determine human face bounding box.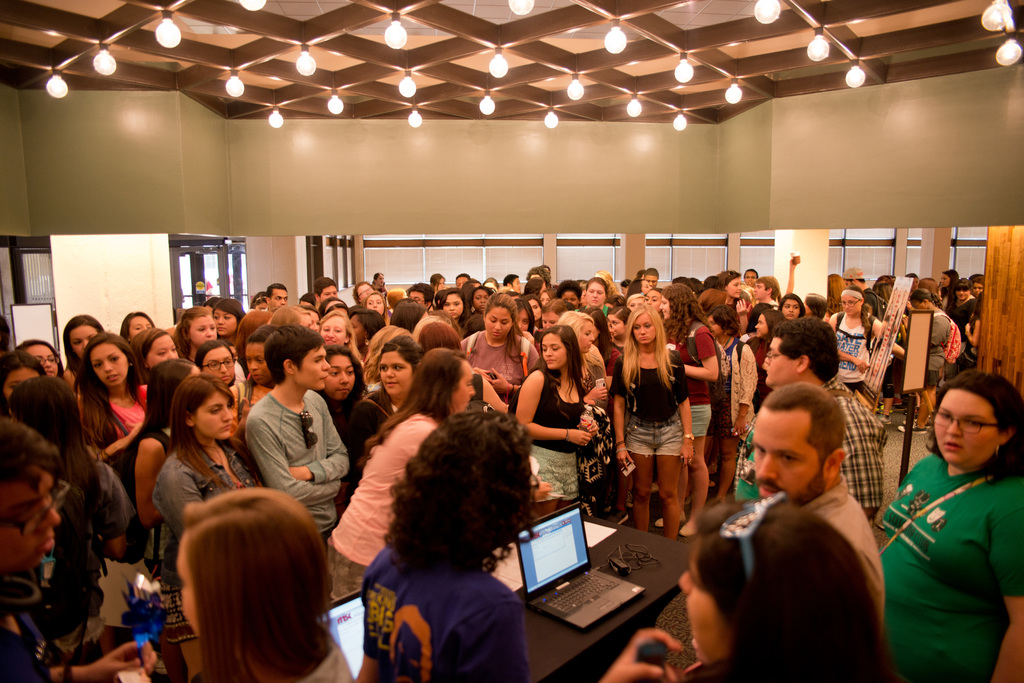
Determined: pyautogui.locateOnScreen(657, 293, 669, 315).
